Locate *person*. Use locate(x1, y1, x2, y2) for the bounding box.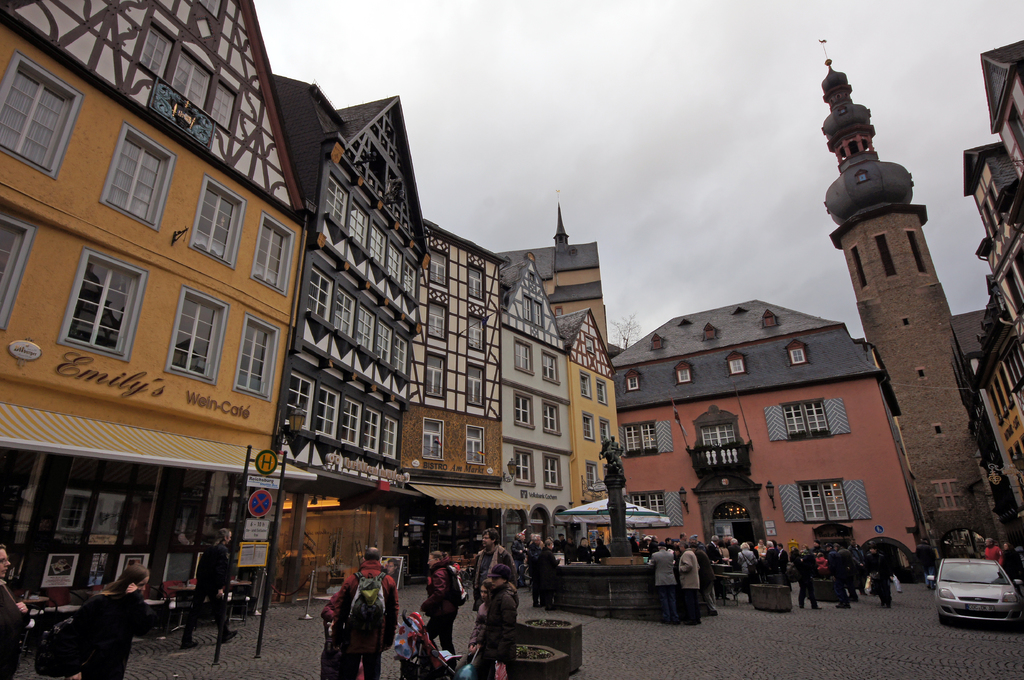
locate(424, 548, 457, 655).
